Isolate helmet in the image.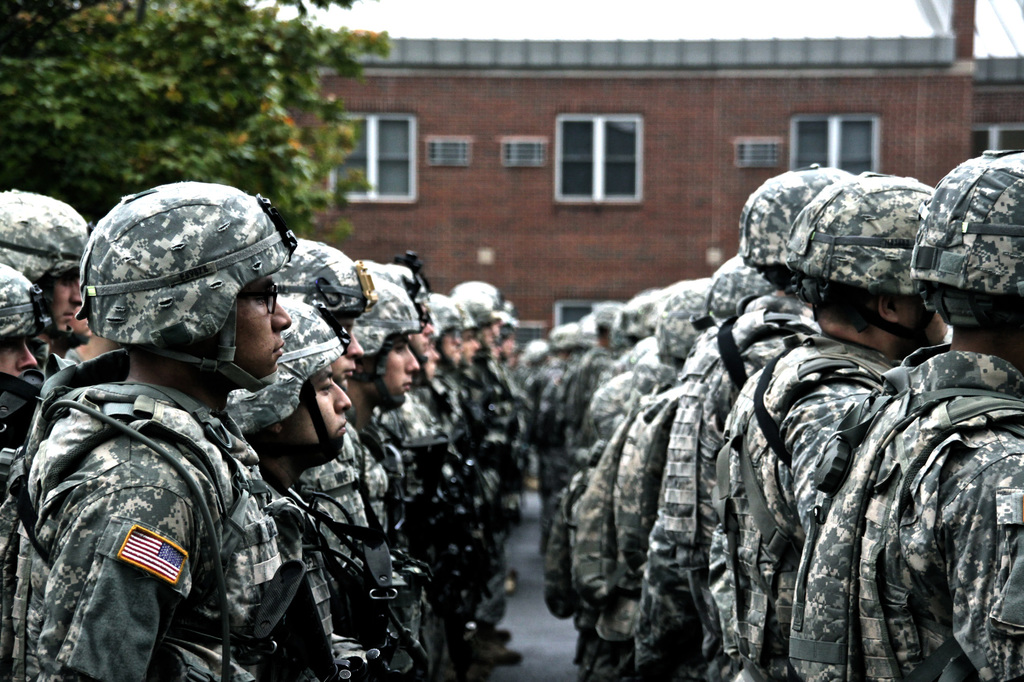
Isolated region: {"x1": 737, "y1": 164, "x2": 851, "y2": 296}.
